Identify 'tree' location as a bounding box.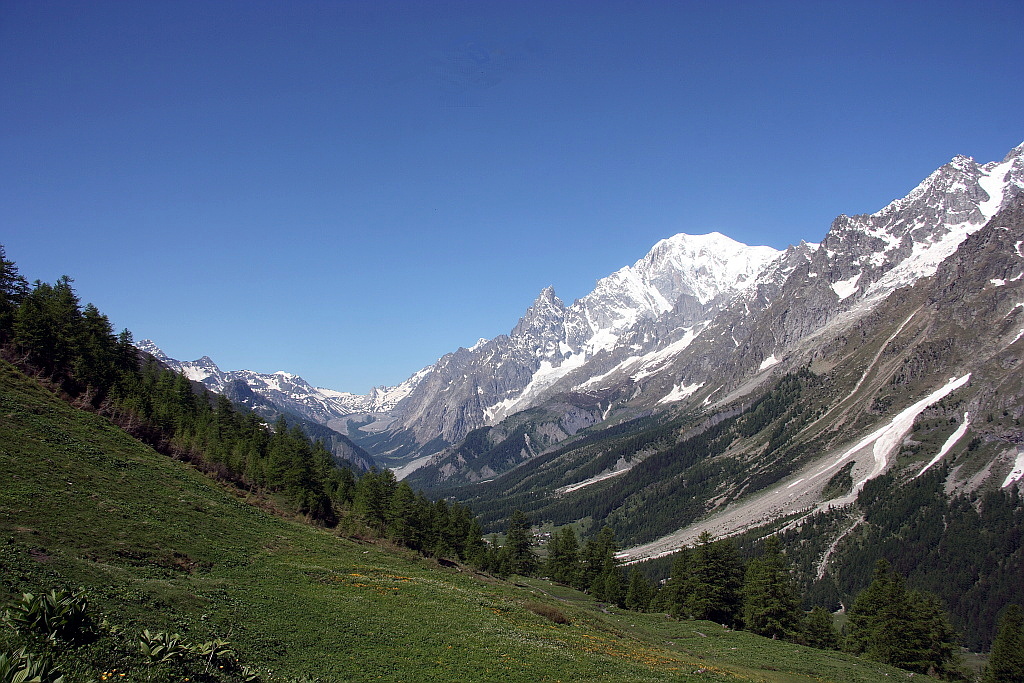
left=401, top=491, right=445, bottom=567.
